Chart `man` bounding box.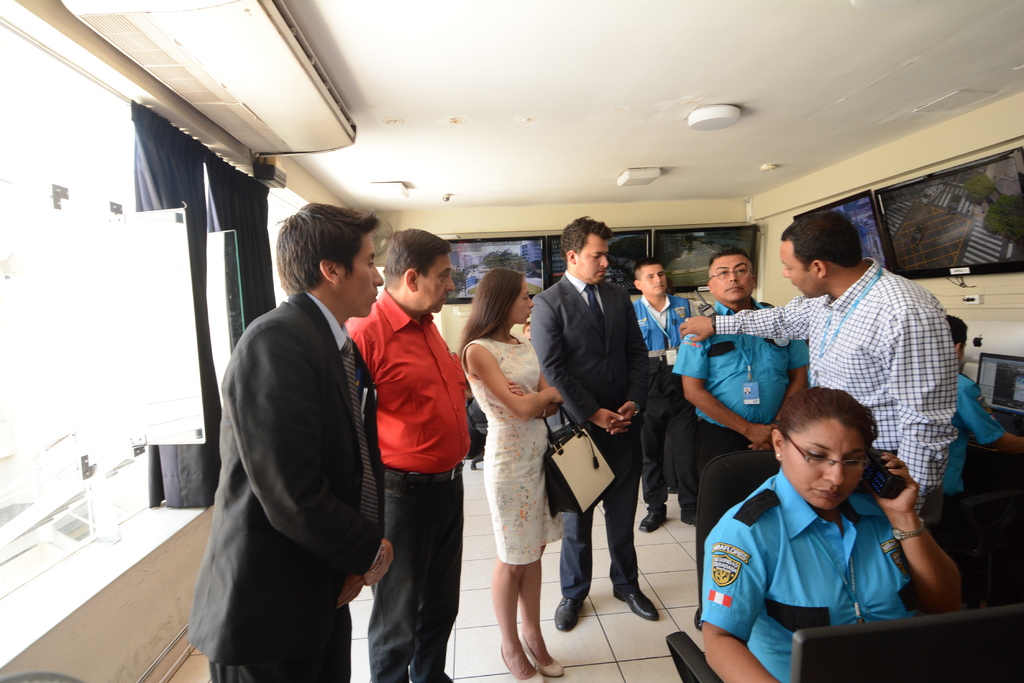
Charted: {"x1": 682, "y1": 247, "x2": 816, "y2": 626}.
